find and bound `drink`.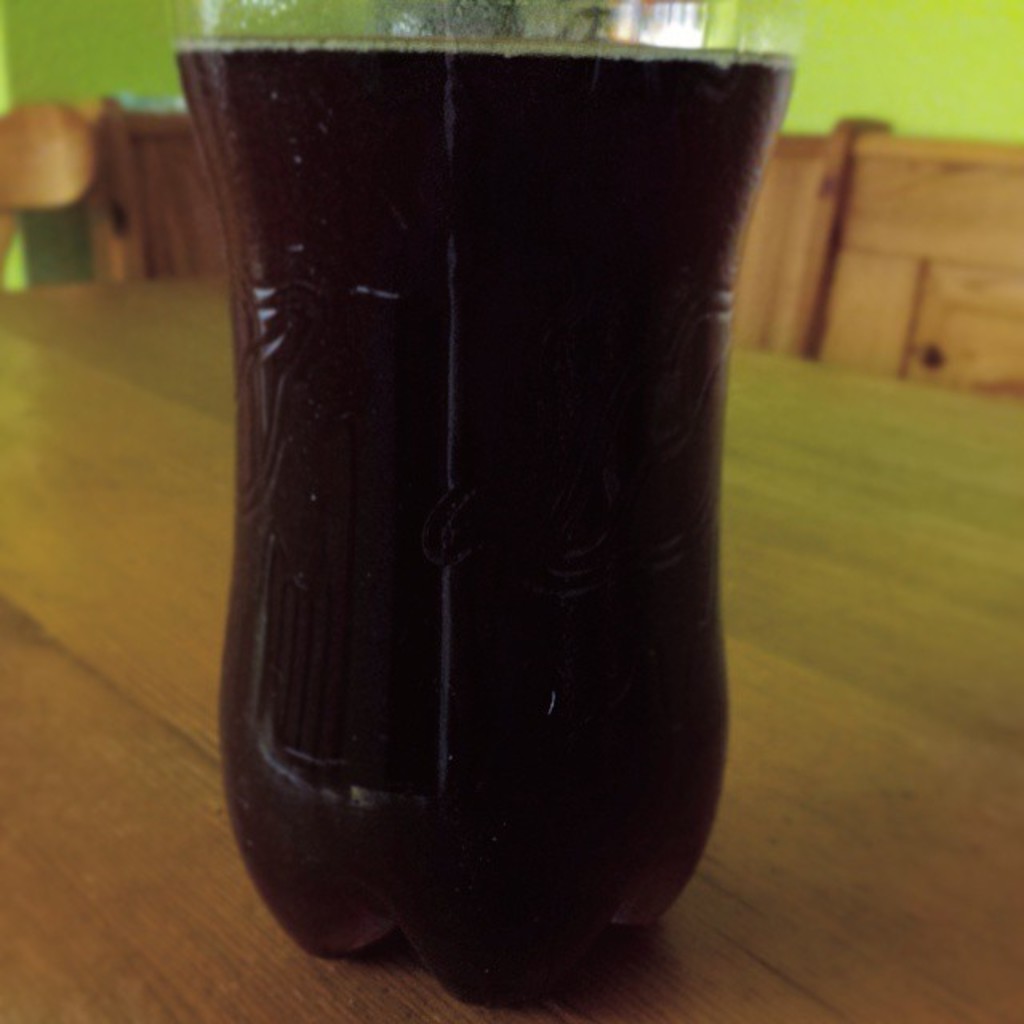
Bound: left=171, top=0, right=802, bottom=1023.
